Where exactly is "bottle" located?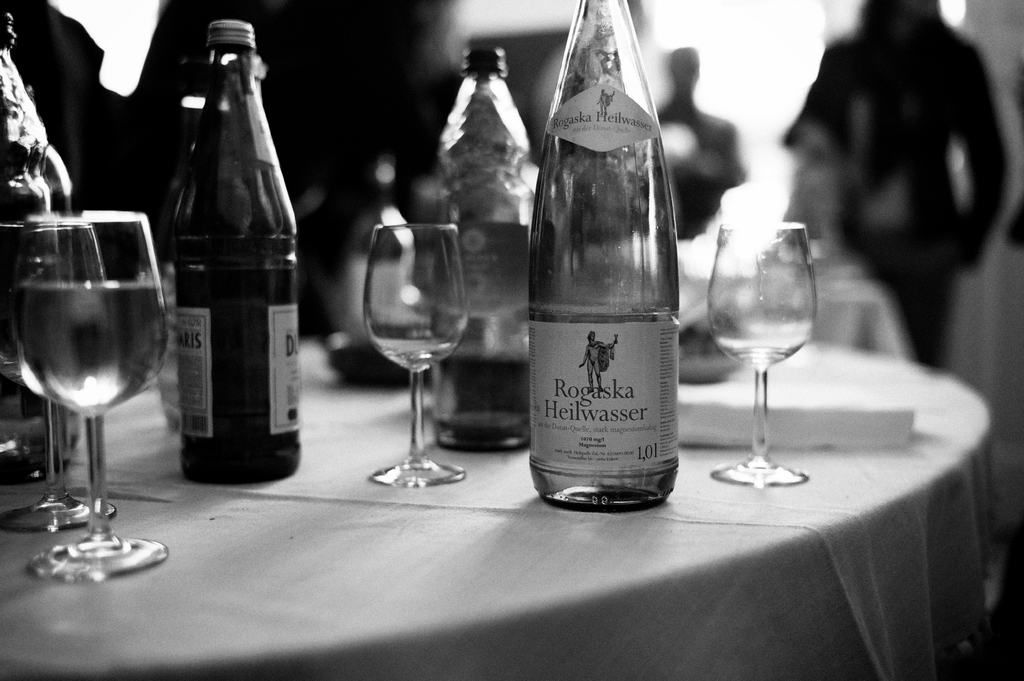
Its bounding box is left=529, top=0, right=675, bottom=513.
